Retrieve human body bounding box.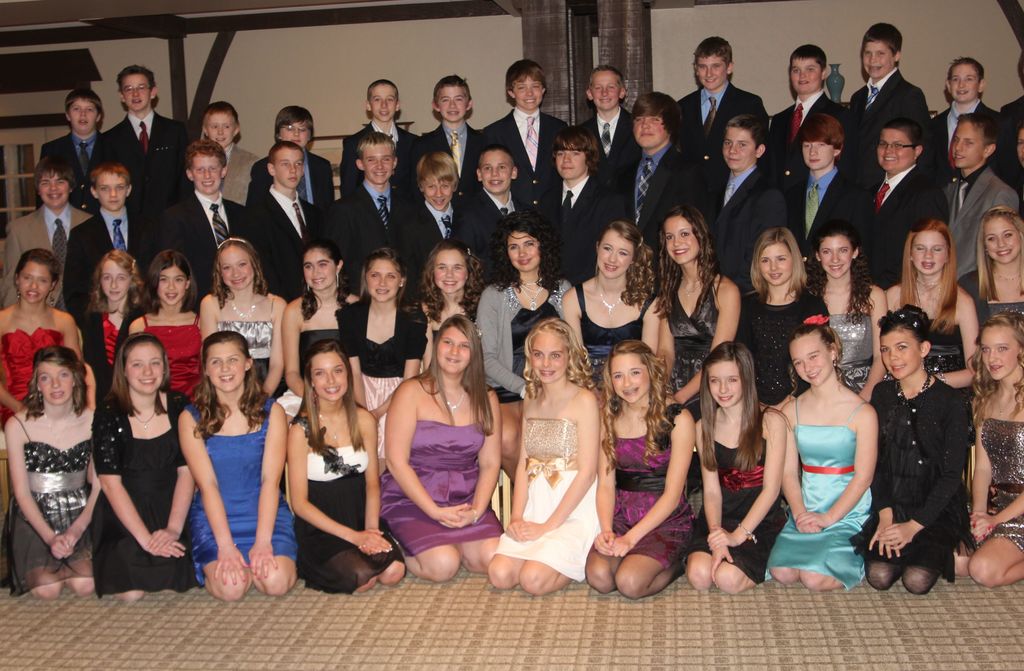
Bounding box: x1=44, y1=89, x2=92, y2=207.
